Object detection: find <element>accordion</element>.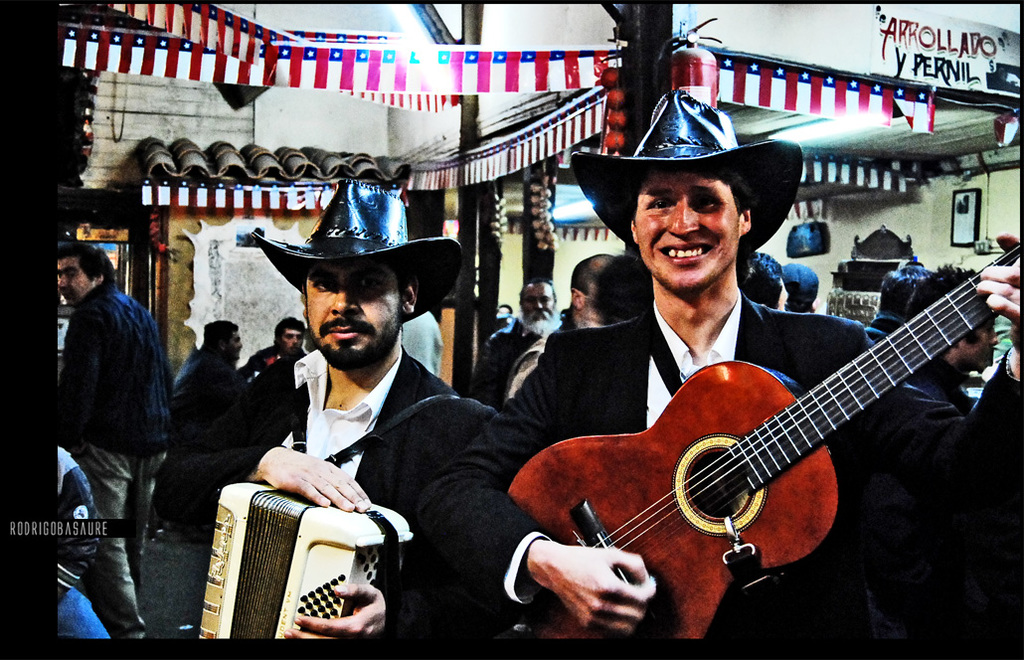
rect(192, 380, 419, 636).
